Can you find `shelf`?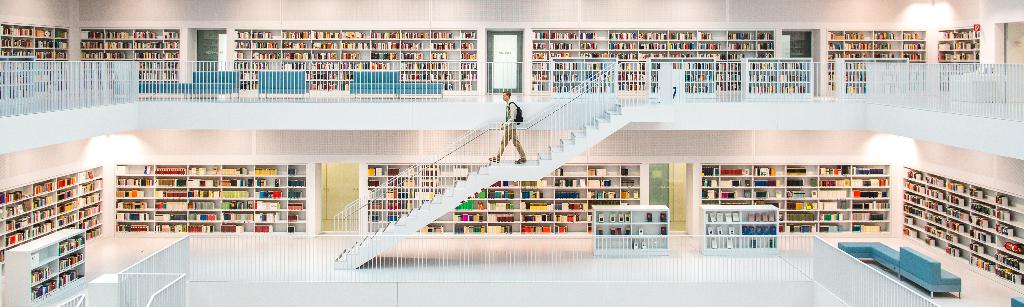
Yes, bounding box: 582:43:594:51.
